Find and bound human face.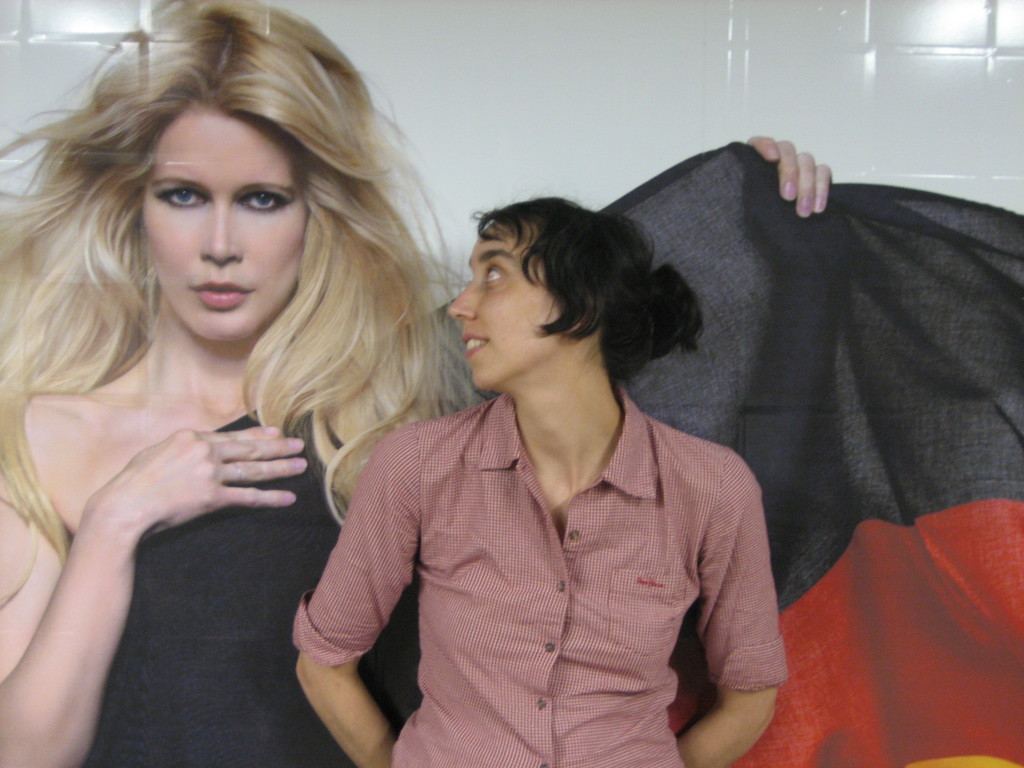
Bound: x1=144 y1=100 x2=308 y2=341.
